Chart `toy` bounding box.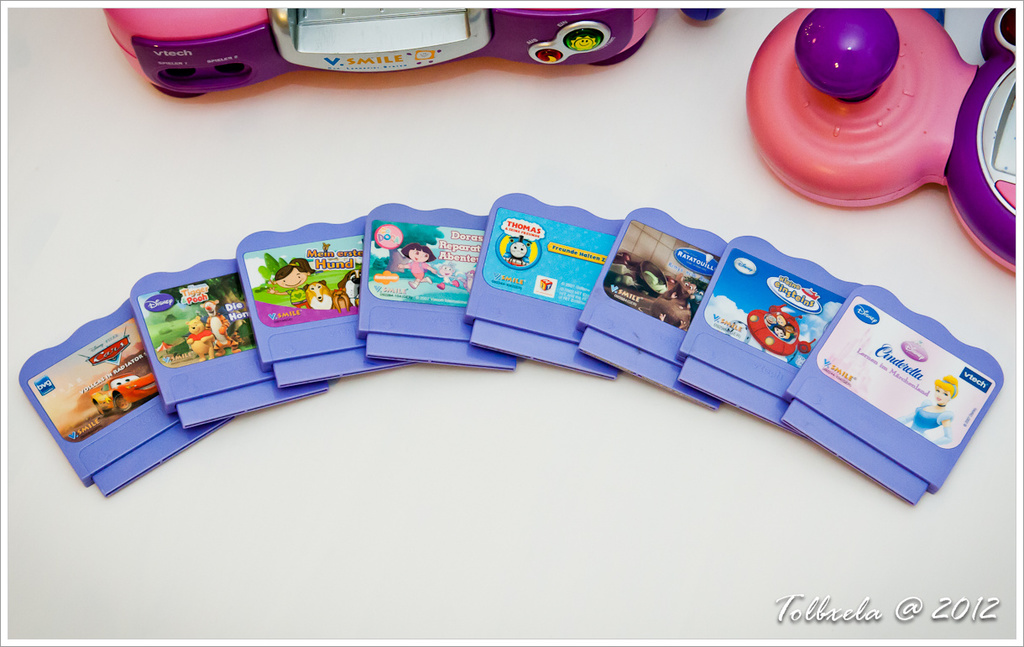
Charted: 99/0/656/99.
